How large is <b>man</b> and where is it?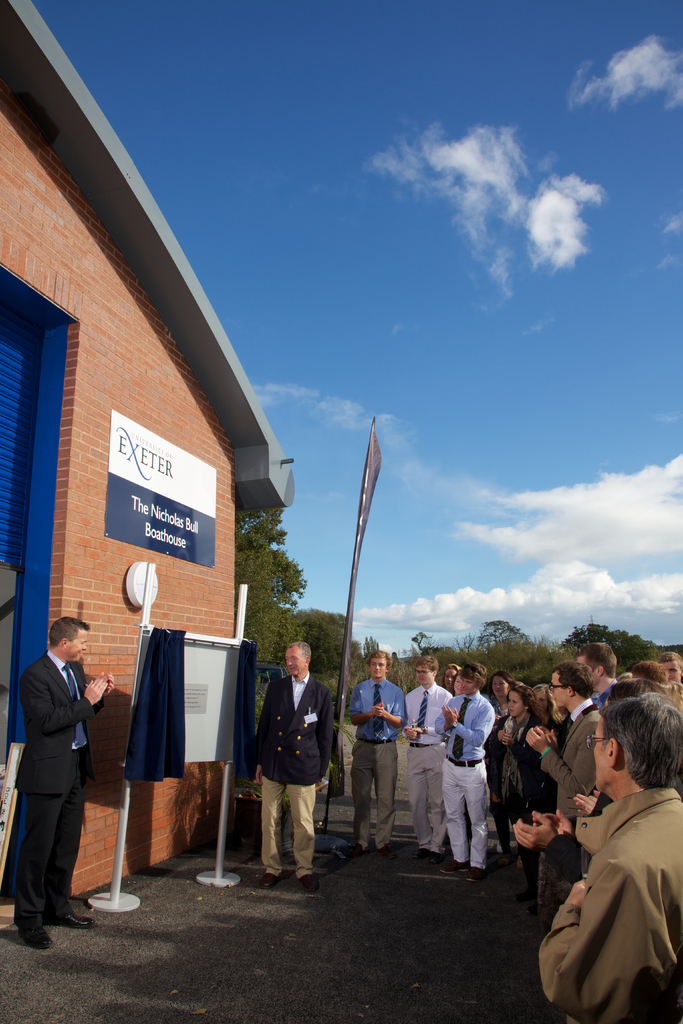
Bounding box: [525, 660, 605, 830].
